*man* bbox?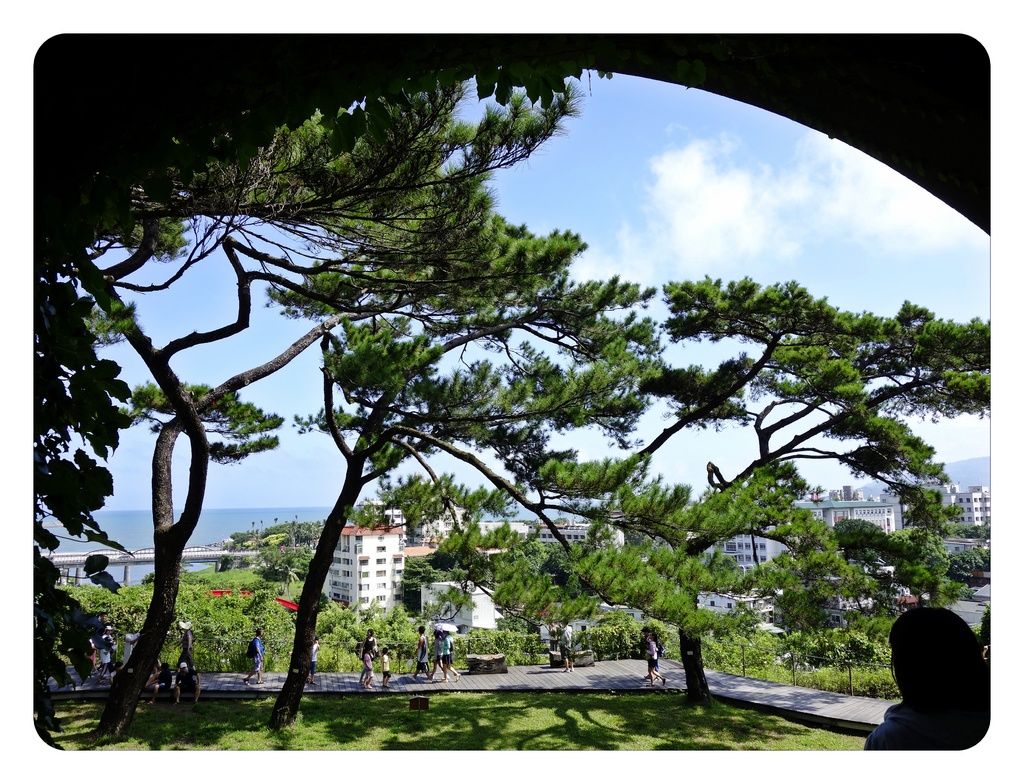
rect(173, 658, 206, 703)
